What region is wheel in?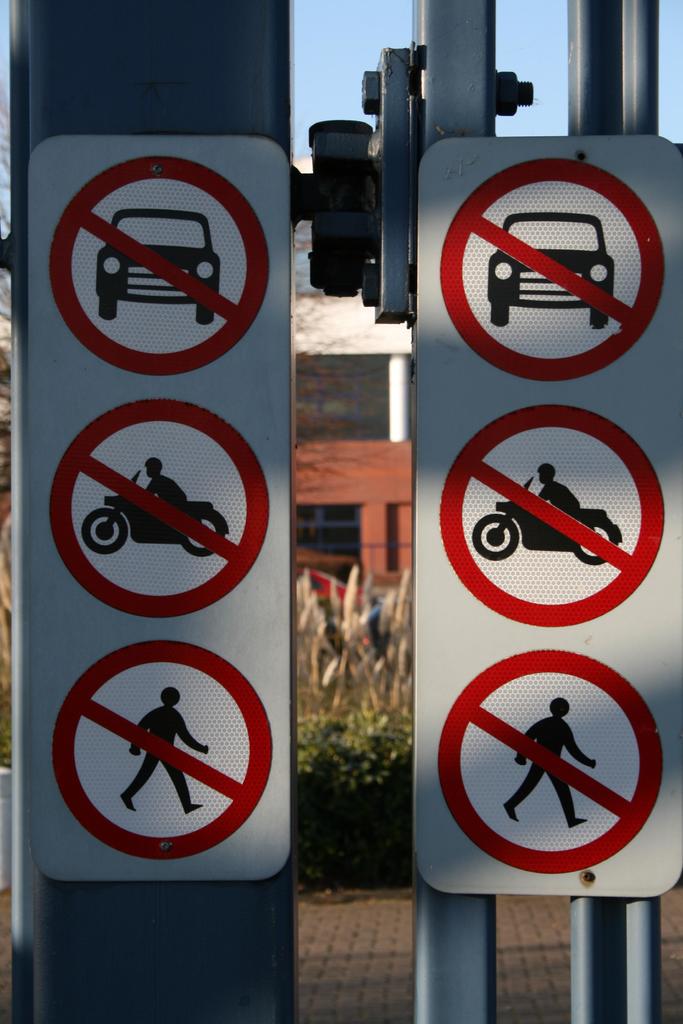
[588,303,609,324].
